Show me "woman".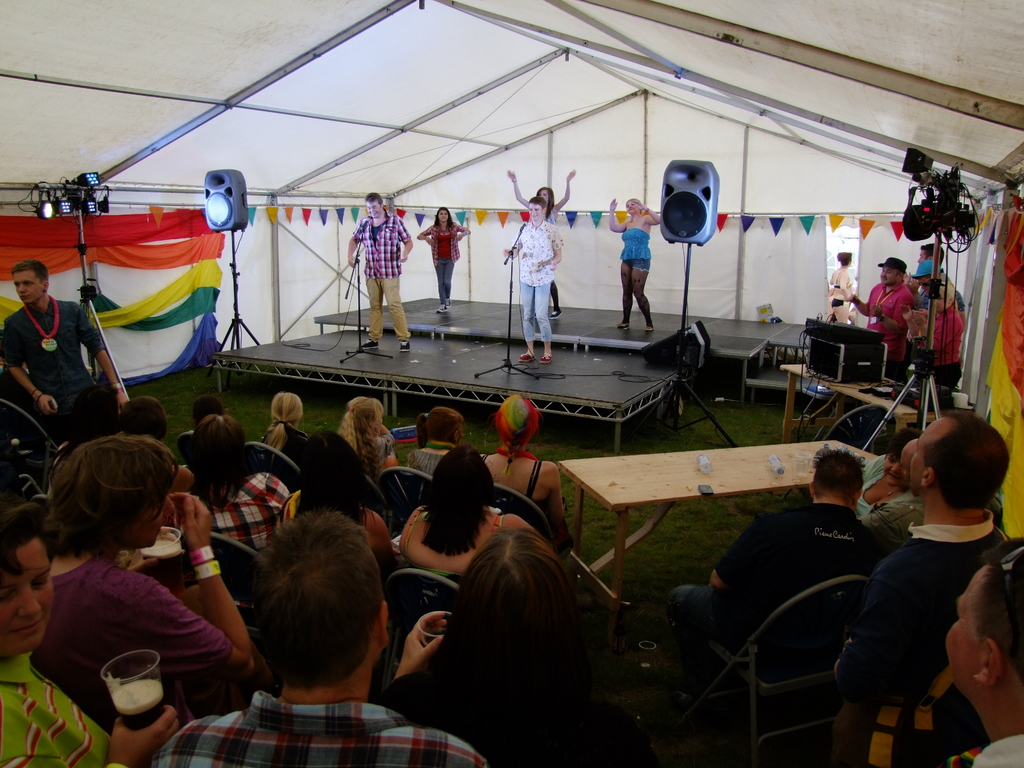
"woman" is here: box(118, 396, 195, 495).
